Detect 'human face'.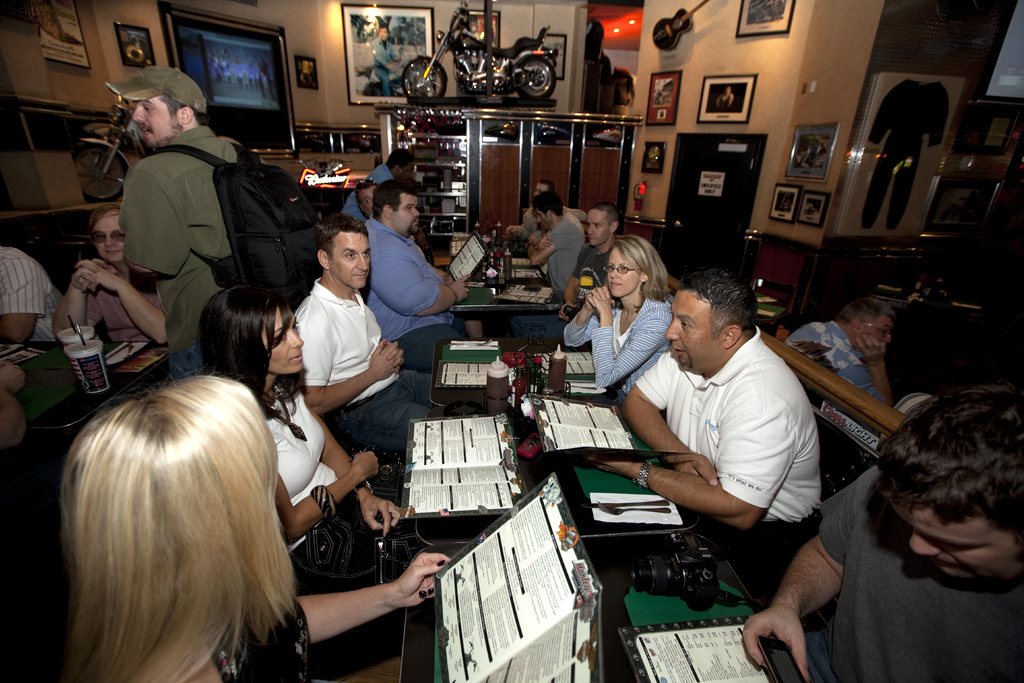
Detected at bbox=[131, 95, 178, 147].
